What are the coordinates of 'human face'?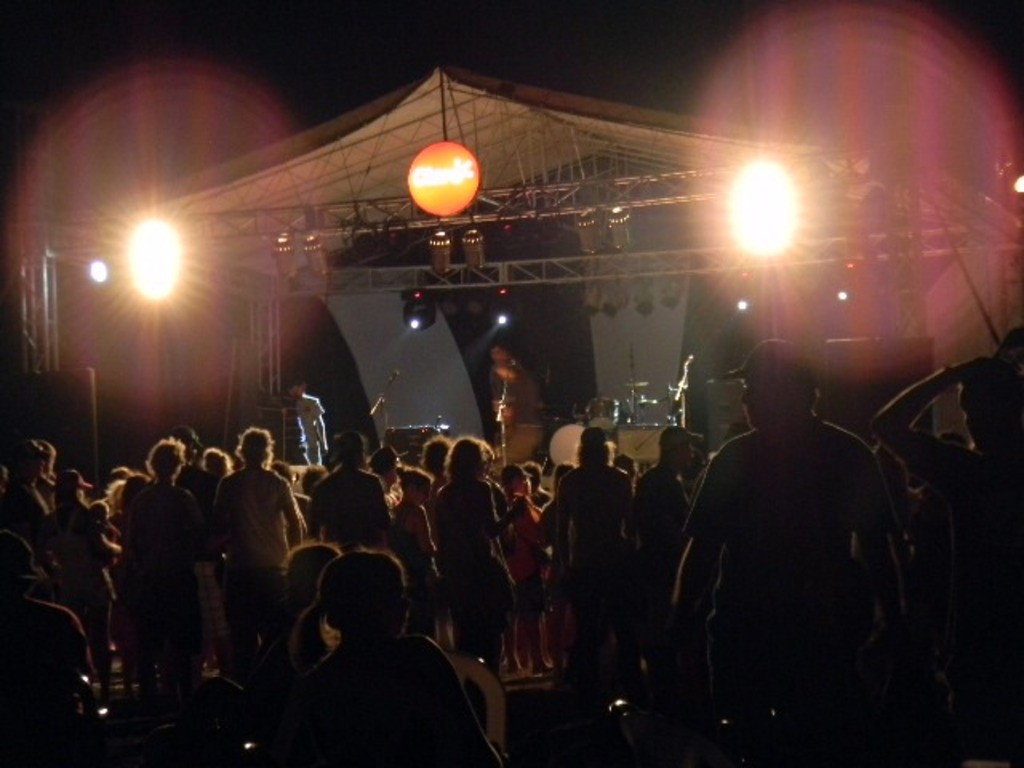
Rect(674, 437, 698, 470).
